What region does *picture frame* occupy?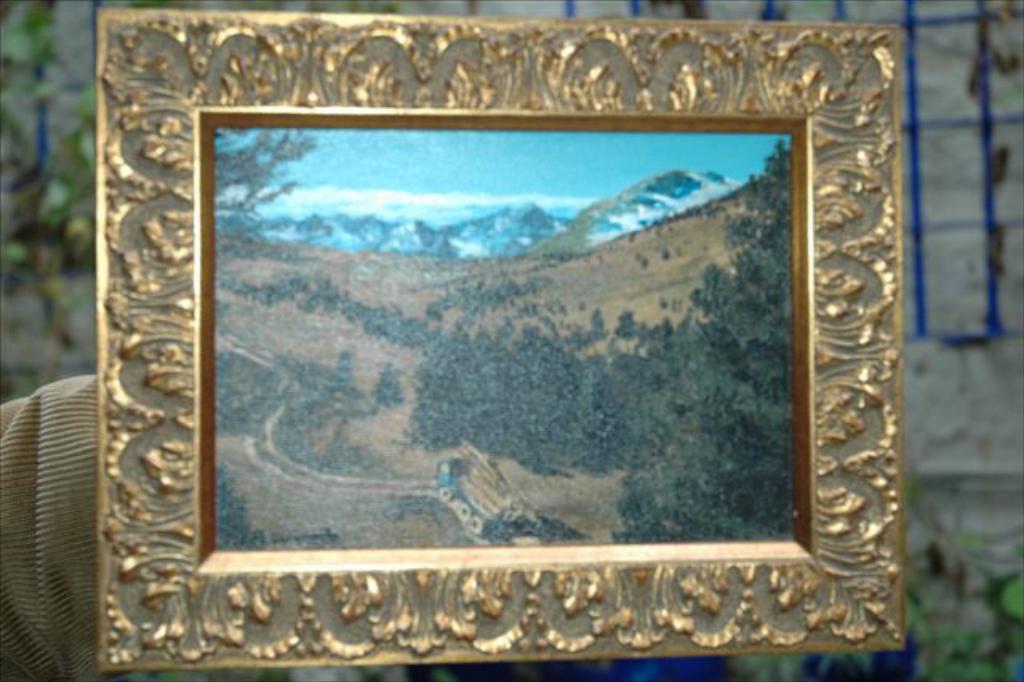
left=101, top=8, right=907, bottom=669.
